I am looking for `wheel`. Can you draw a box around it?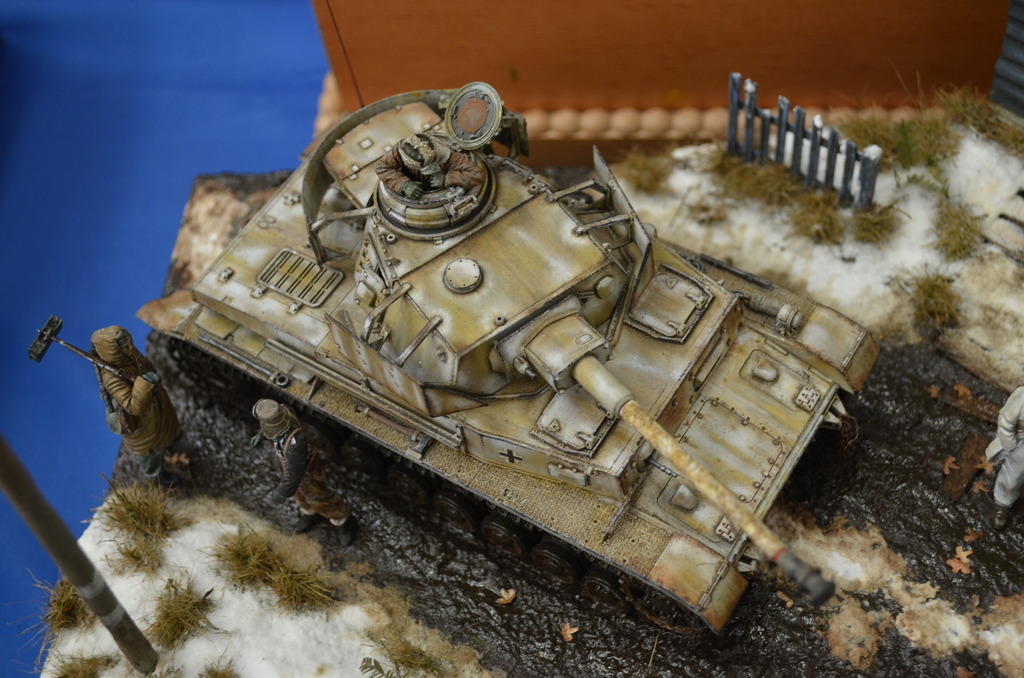
Sure, the bounding box is <region>576, 573, 626, 615</region>.
